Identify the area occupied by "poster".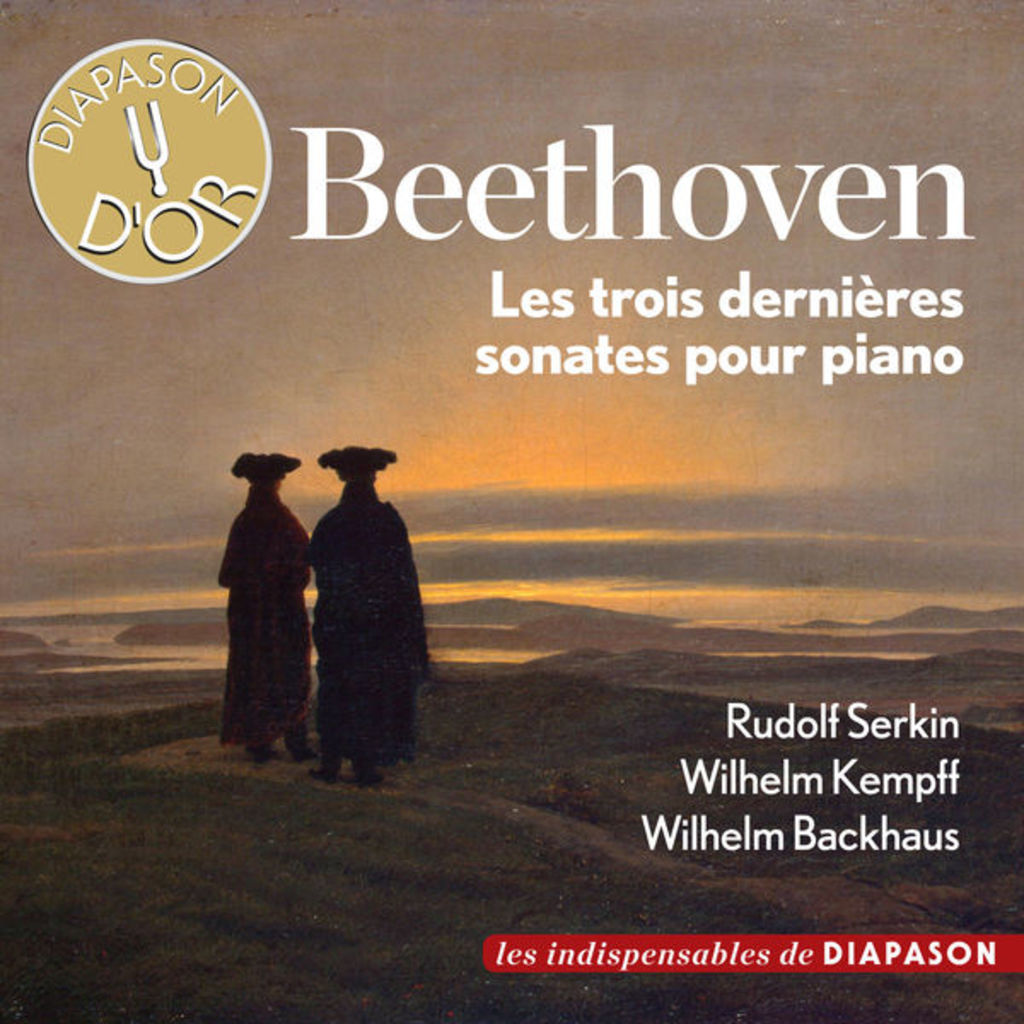
Area: locate(0, 0, 1022, 1022).
